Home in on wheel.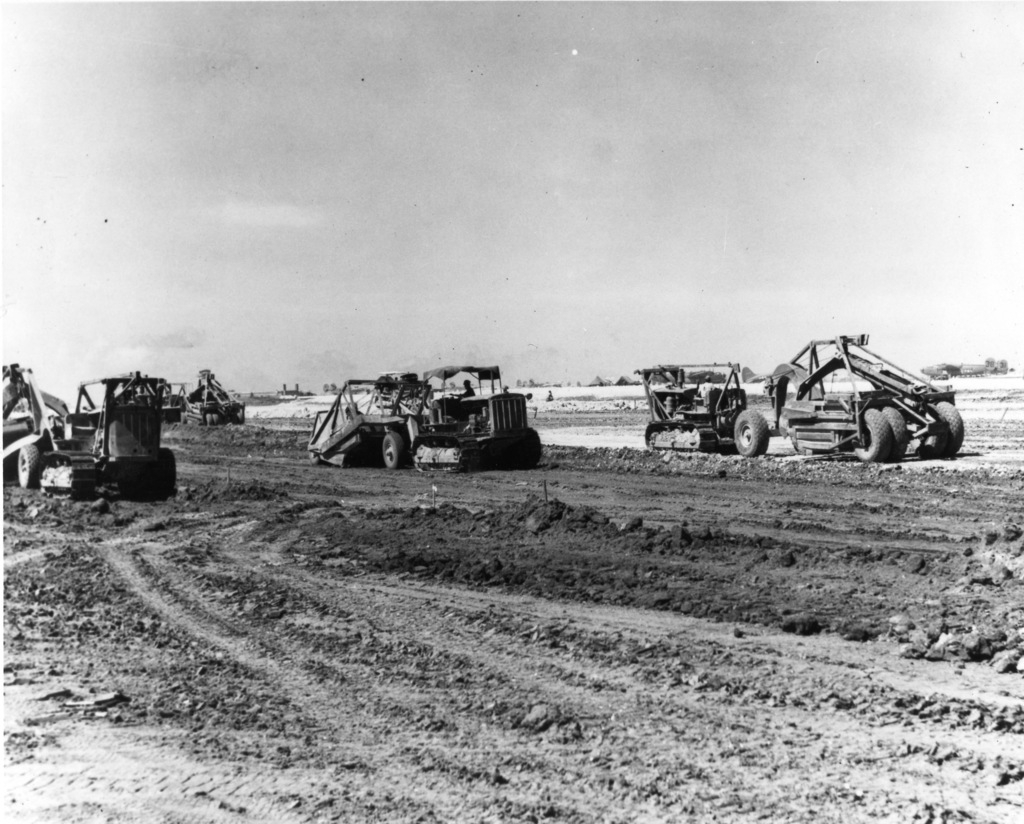
Homed in at x1=377, y1=429, x2=412, y2=468.
